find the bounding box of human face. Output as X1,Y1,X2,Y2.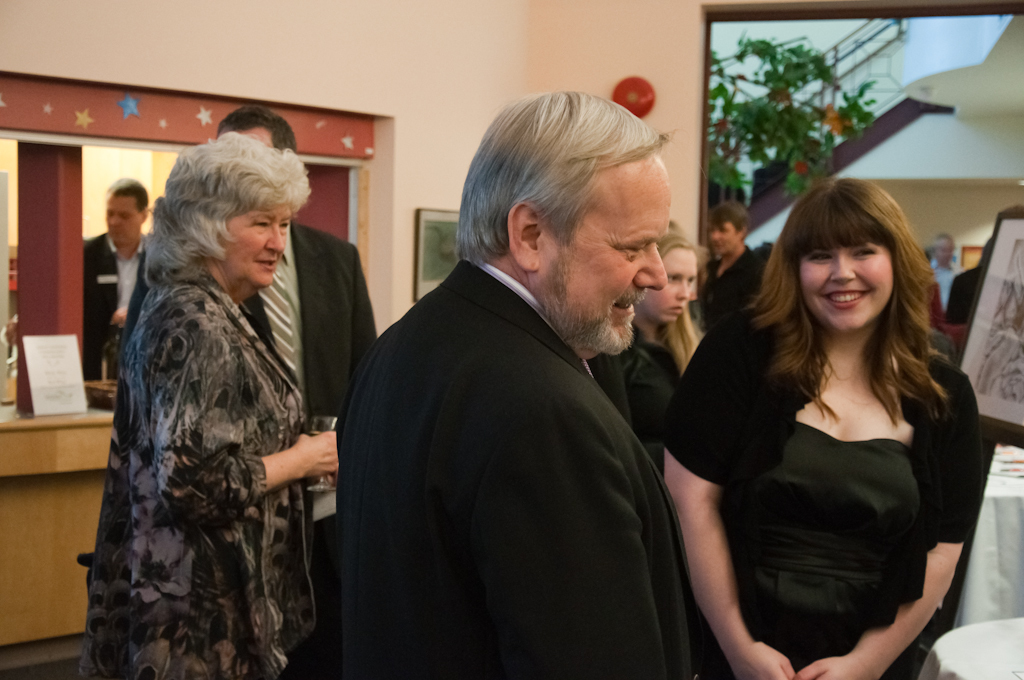
216,206,290,291.
